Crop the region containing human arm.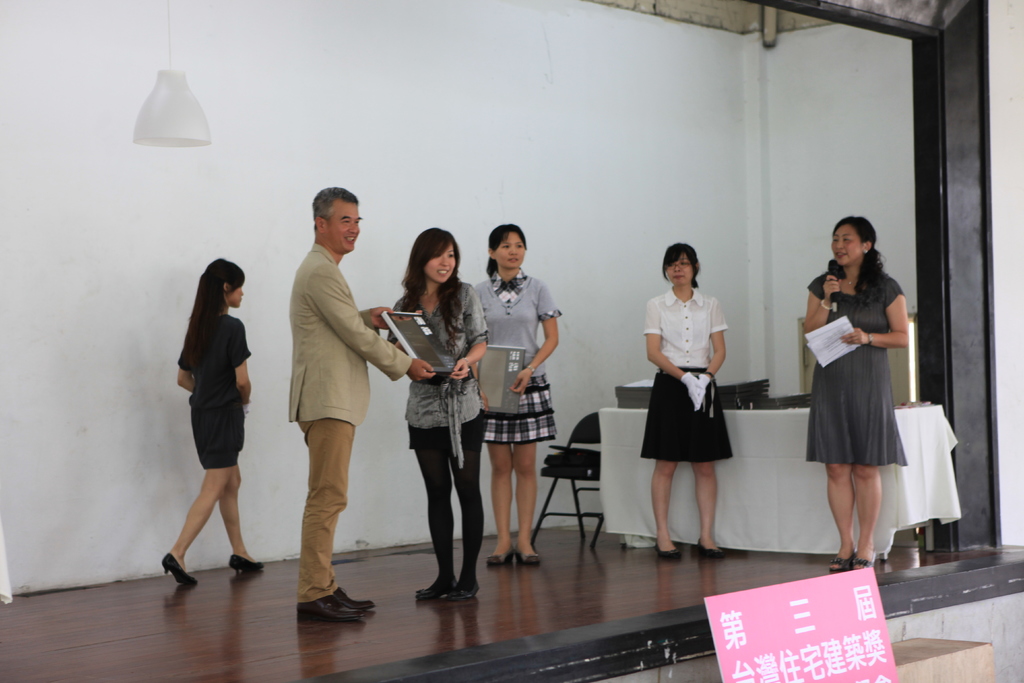
Crop region: [left=173, top=332, right=202, bottom=392].
